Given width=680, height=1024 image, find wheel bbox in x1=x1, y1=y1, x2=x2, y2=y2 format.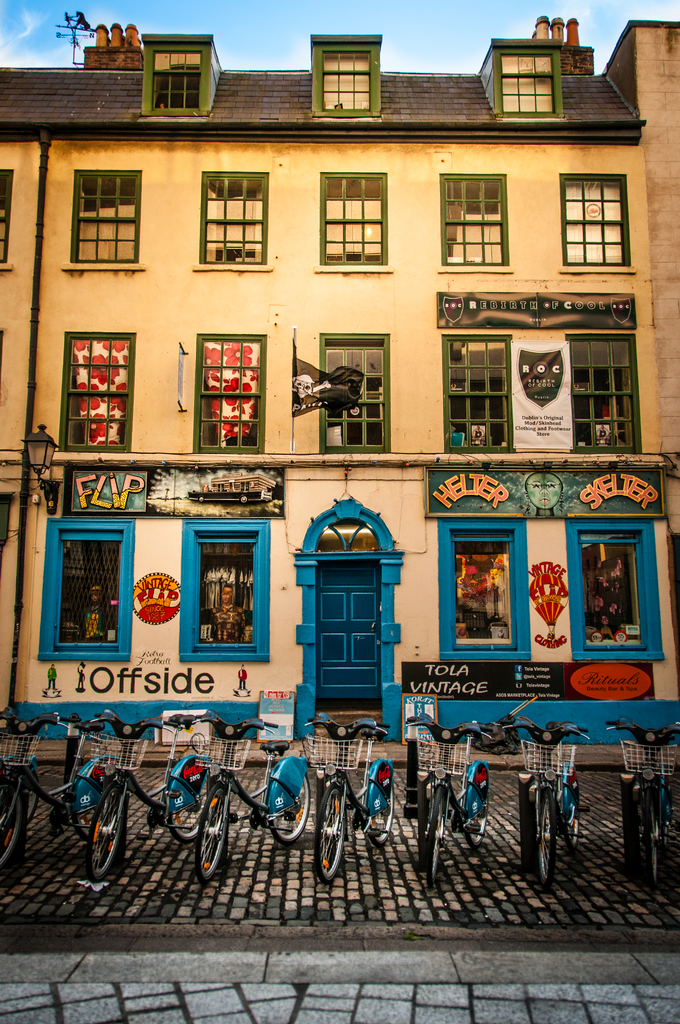
x1=532, y1=788, x2=560, y2=896.
